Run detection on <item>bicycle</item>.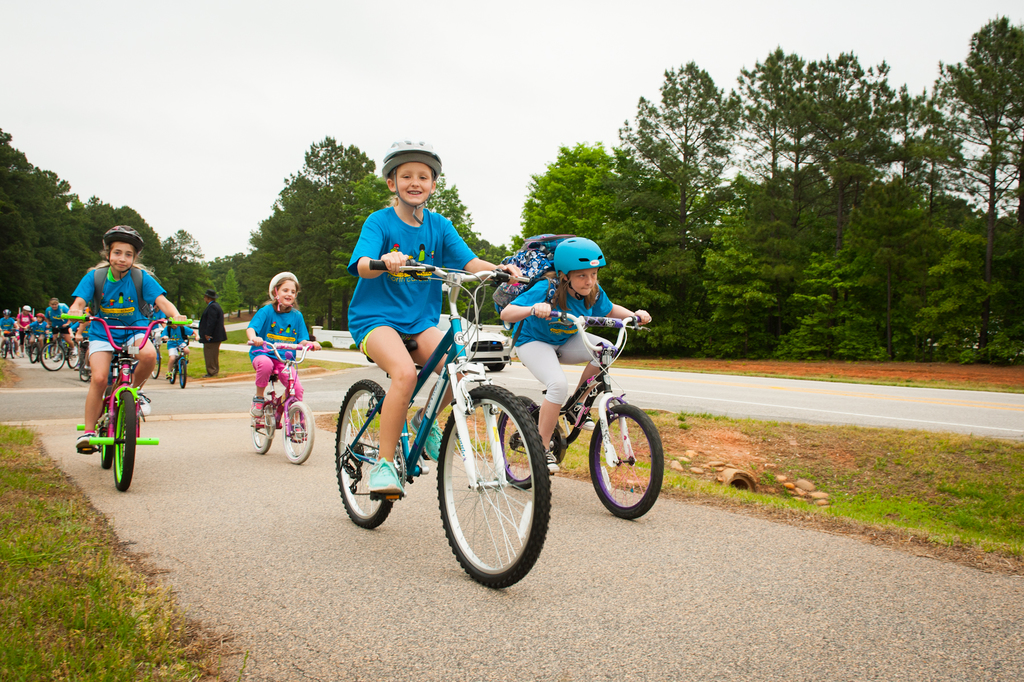
Result: l=0, t=328, r=20, b=364.
